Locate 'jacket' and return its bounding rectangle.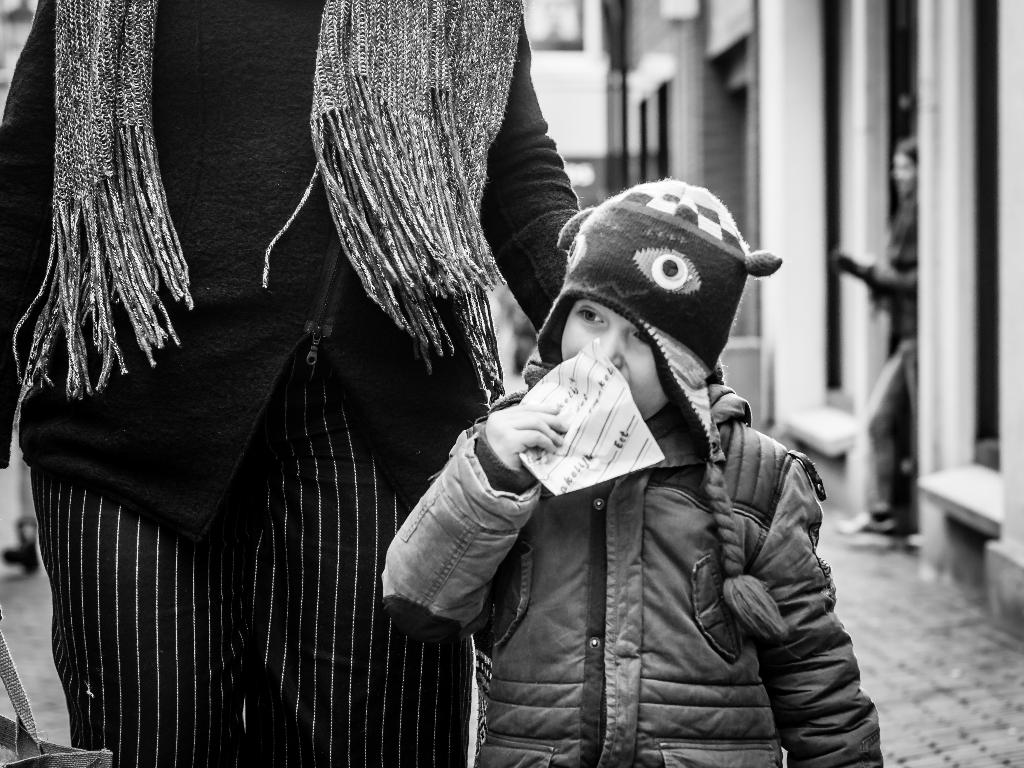
372:383:898:767.
